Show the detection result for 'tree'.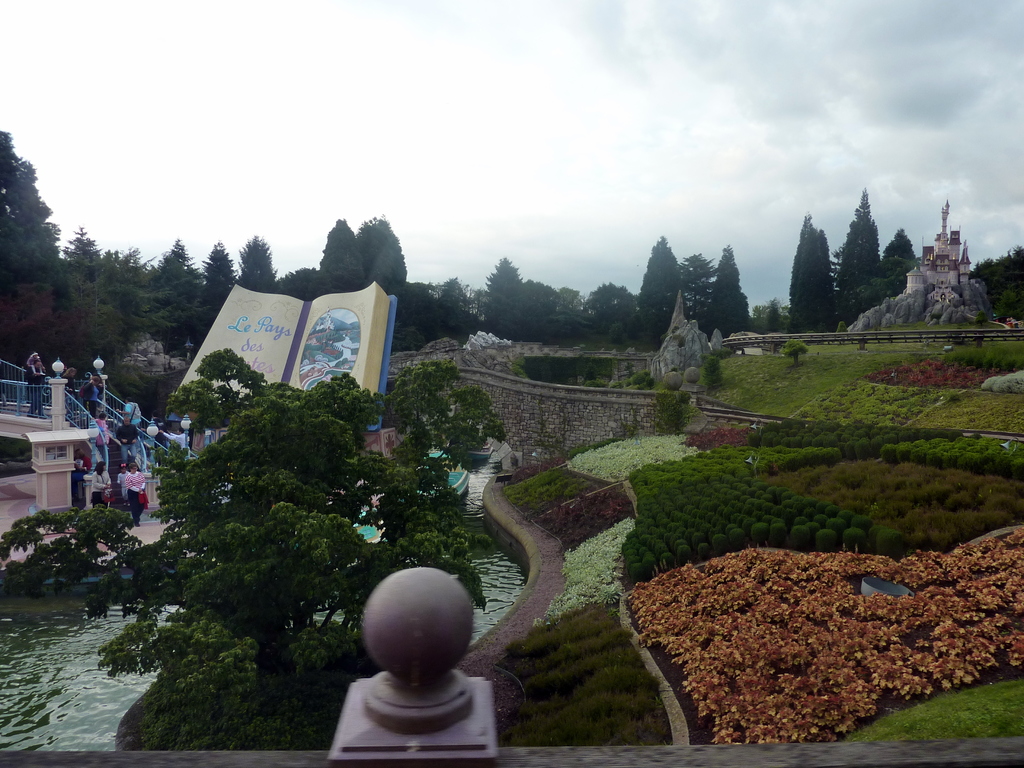
box(636, 233, 688, 342).
